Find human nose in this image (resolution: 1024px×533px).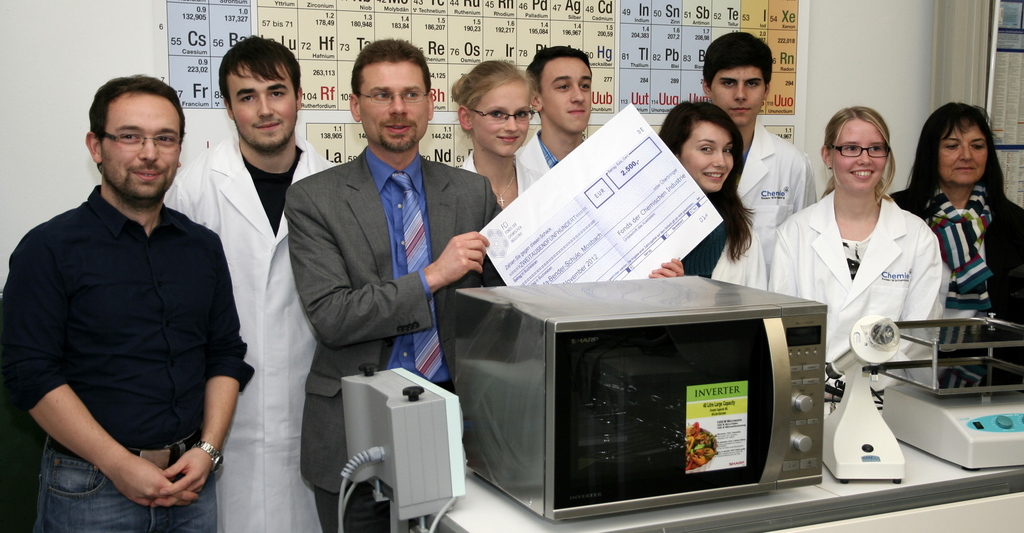
box(736, 82, 746, 104).
